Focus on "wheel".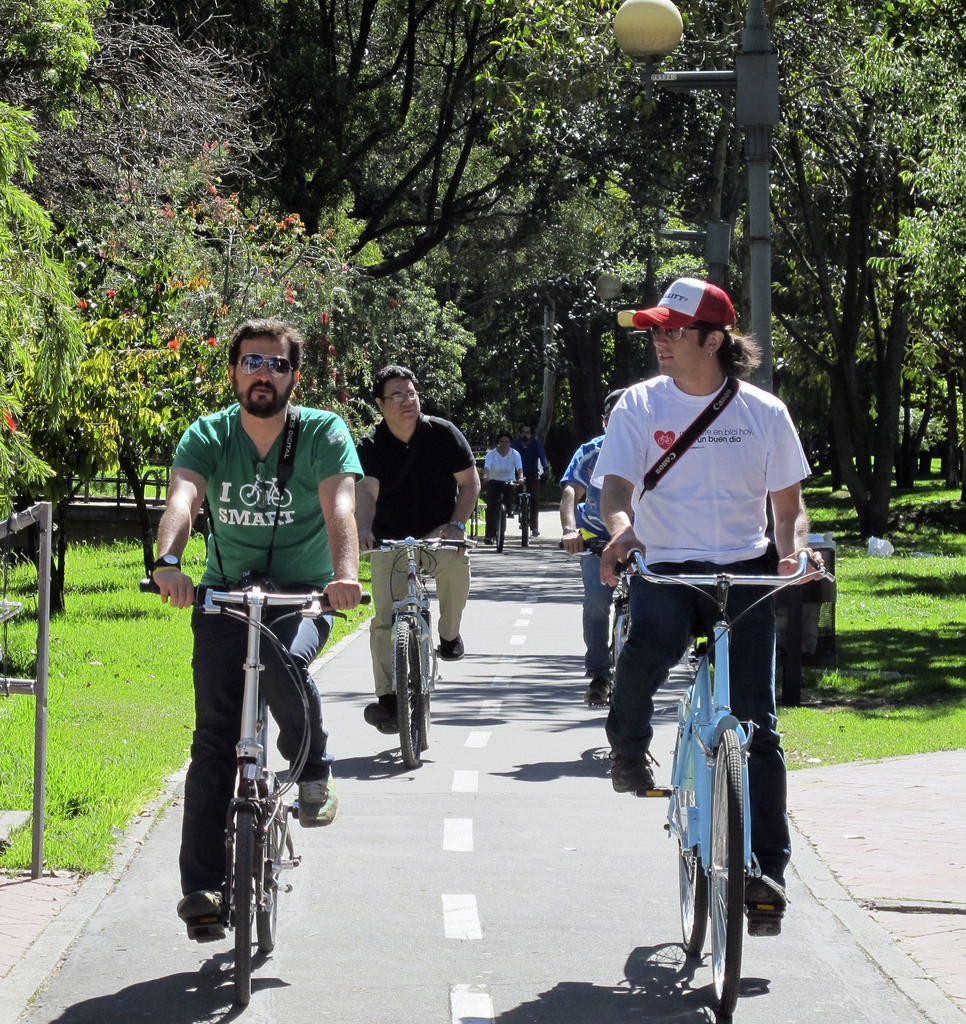
Focused at (705, 732, 770, 1012).
